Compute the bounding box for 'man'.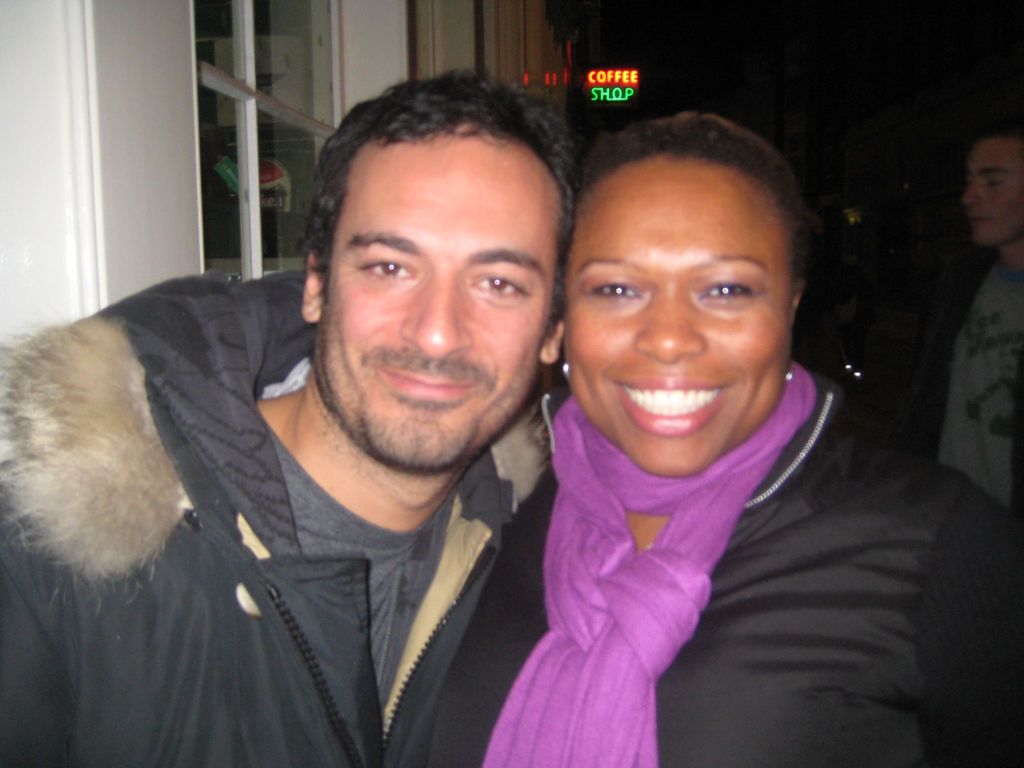
953, 118, 1023, 511.
